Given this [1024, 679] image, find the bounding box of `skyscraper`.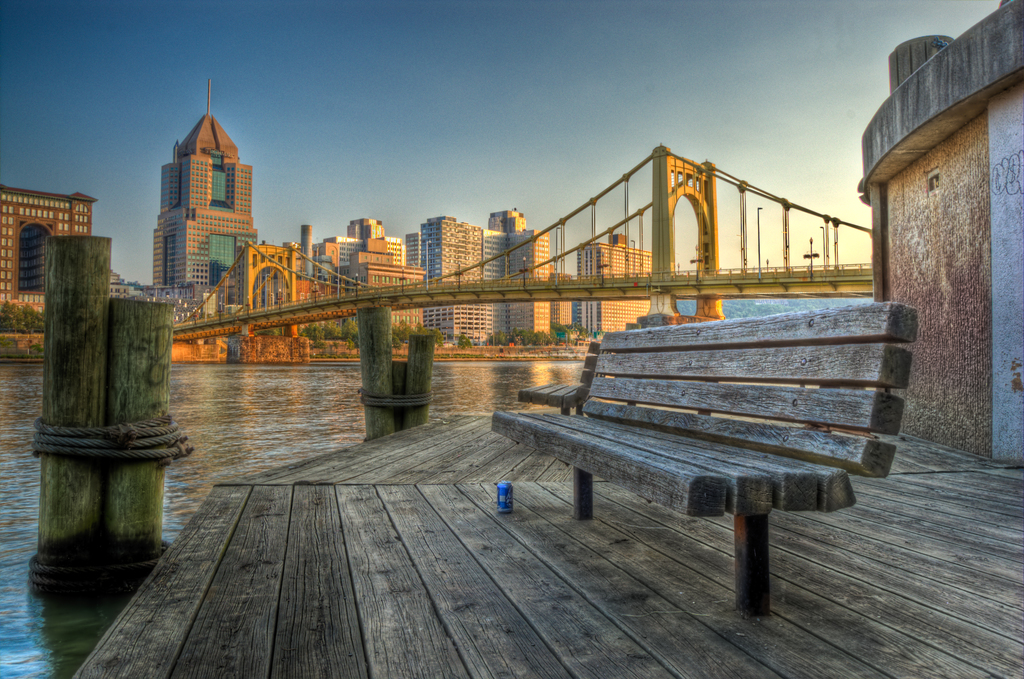
[333,213,412,270].
